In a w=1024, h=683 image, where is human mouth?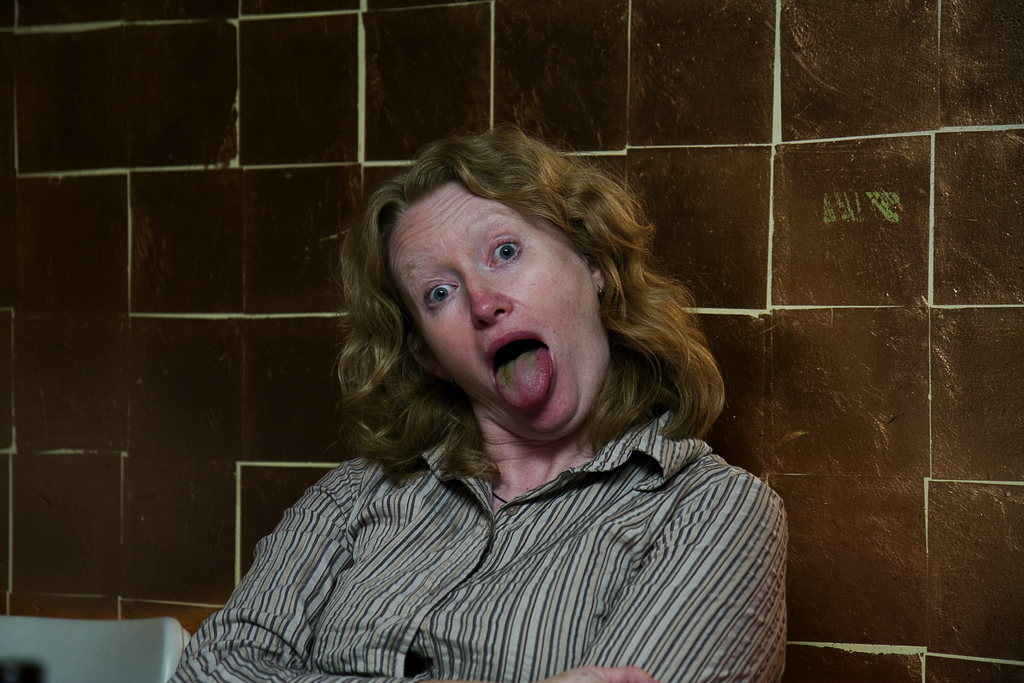
(486,329,556,409).
